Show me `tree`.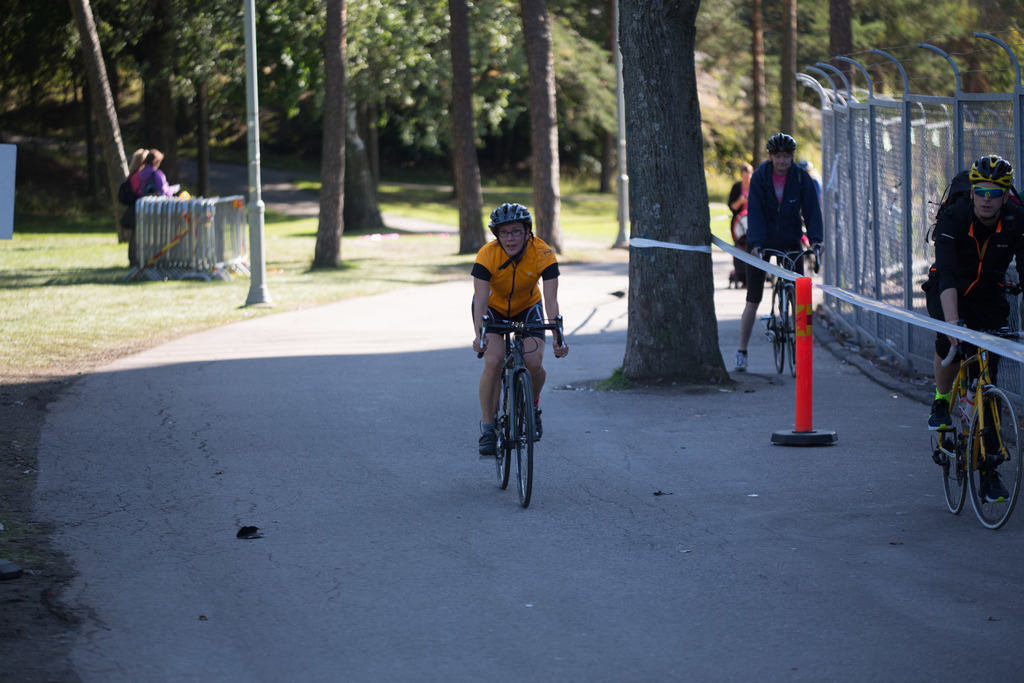
`tree` is here: select_region(751, 0, 765, 165).
